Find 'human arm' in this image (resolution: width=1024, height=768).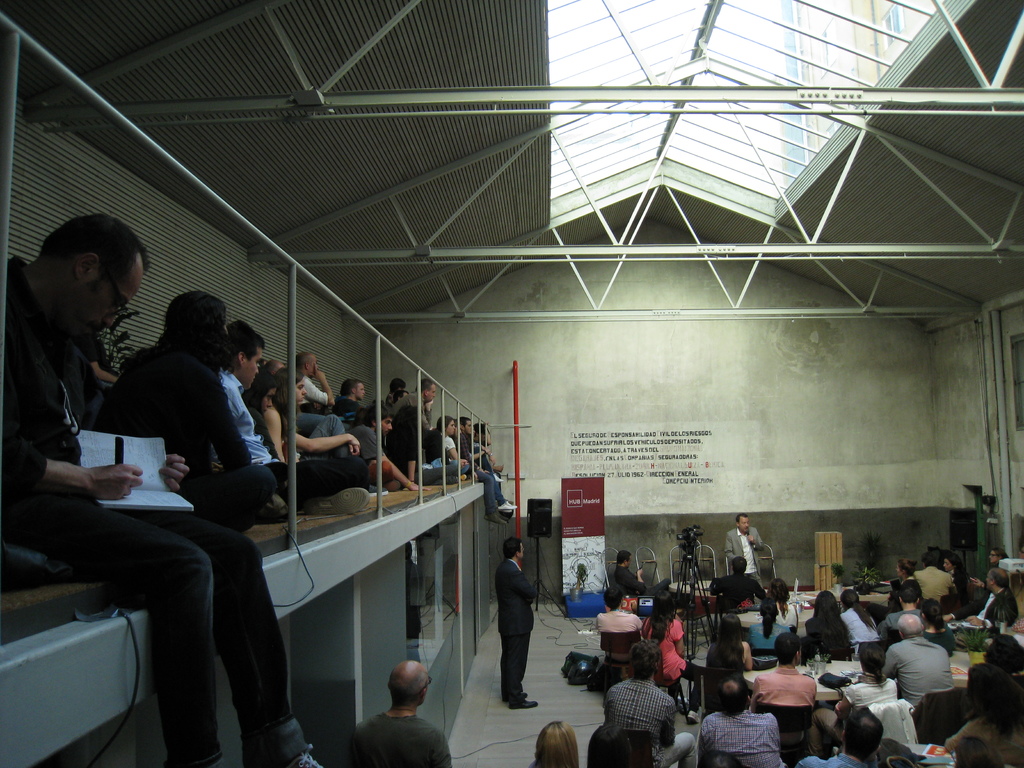
box=[377, 446, 431, 497].
